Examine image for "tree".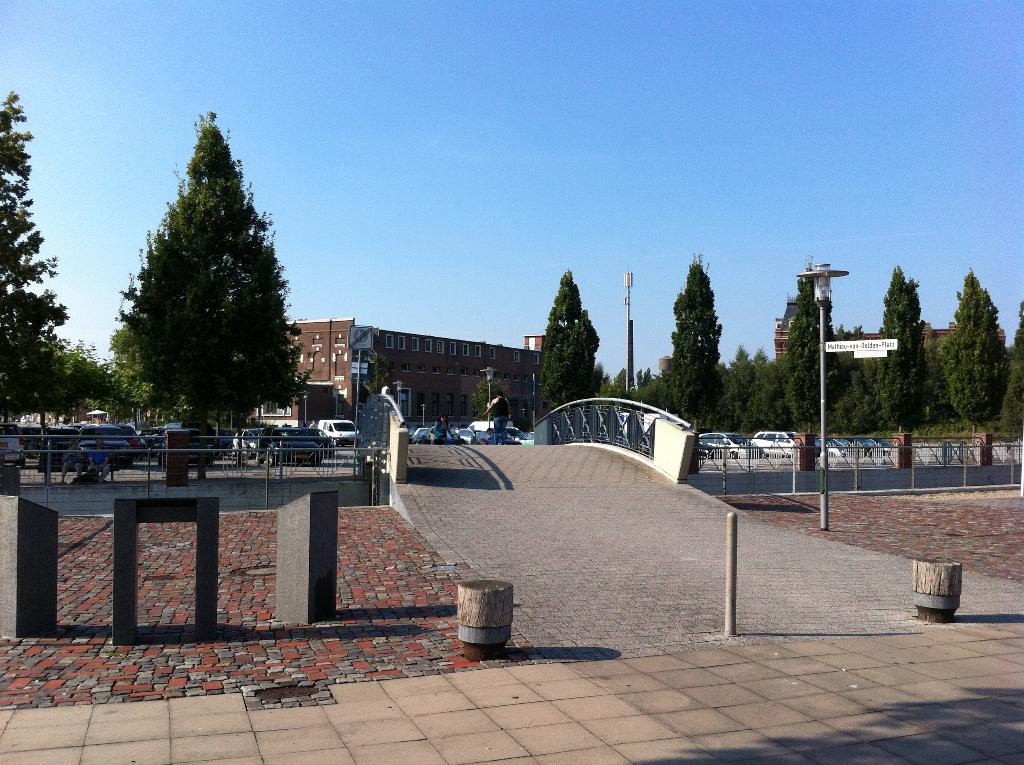
Examination result: l=0, t=81, r=75, b=416.
